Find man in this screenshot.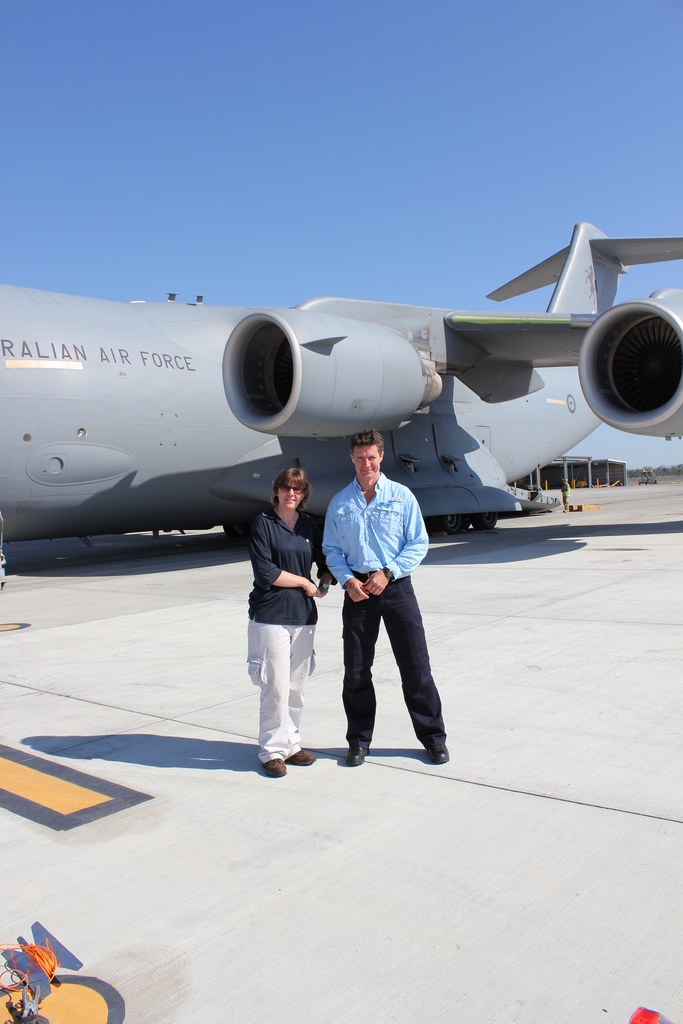
The bounding box for man is [x1=315, y1=429, x2=448, y2=775].
